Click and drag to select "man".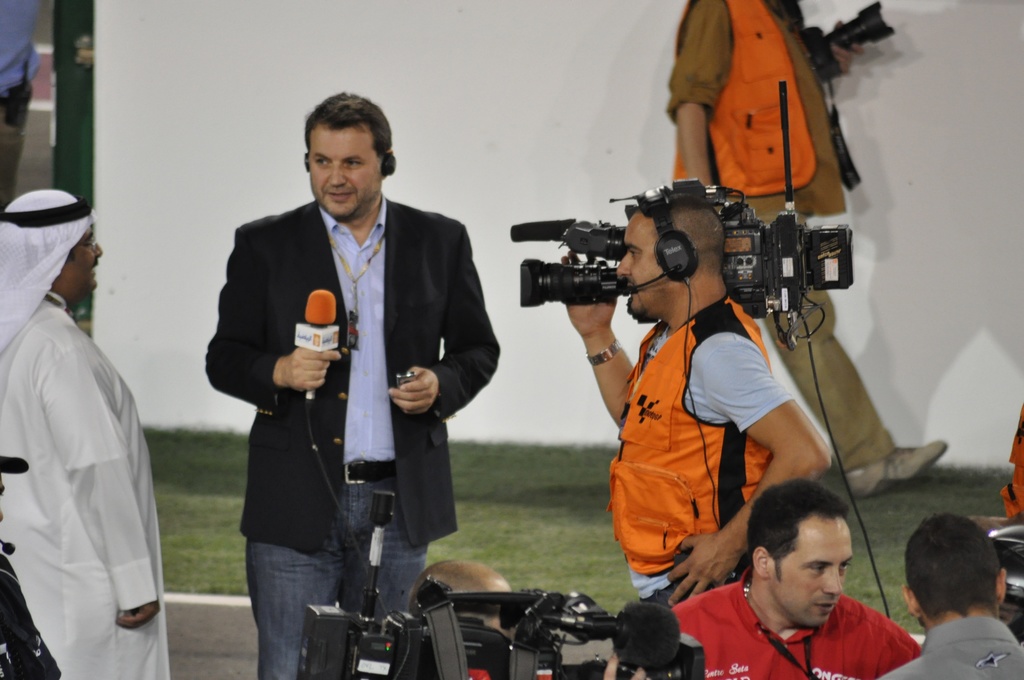
Selection: locate(668, 476, 922, 679).
